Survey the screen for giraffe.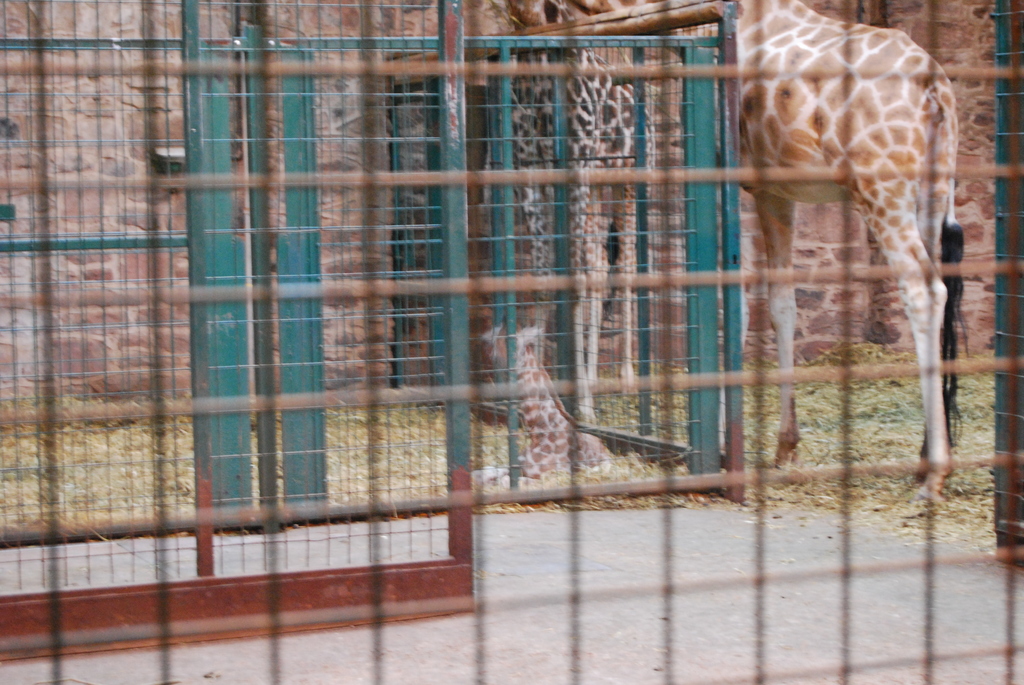
Survey found: box=[472, 322, 636, 490].
